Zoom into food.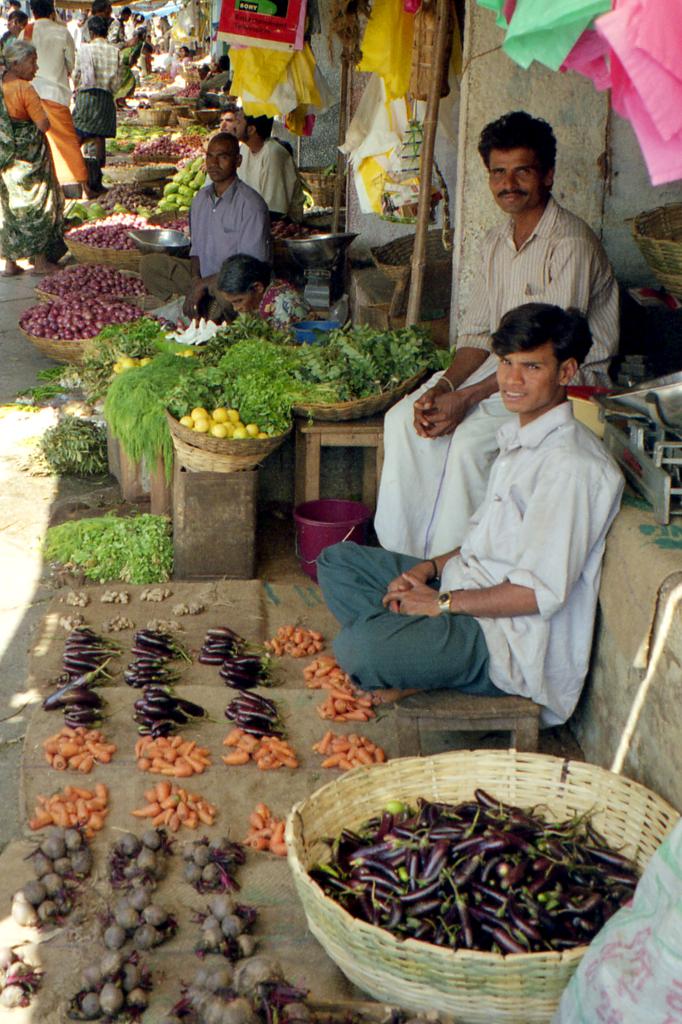
Zoom target: box=[43, 514, 176, 584].
